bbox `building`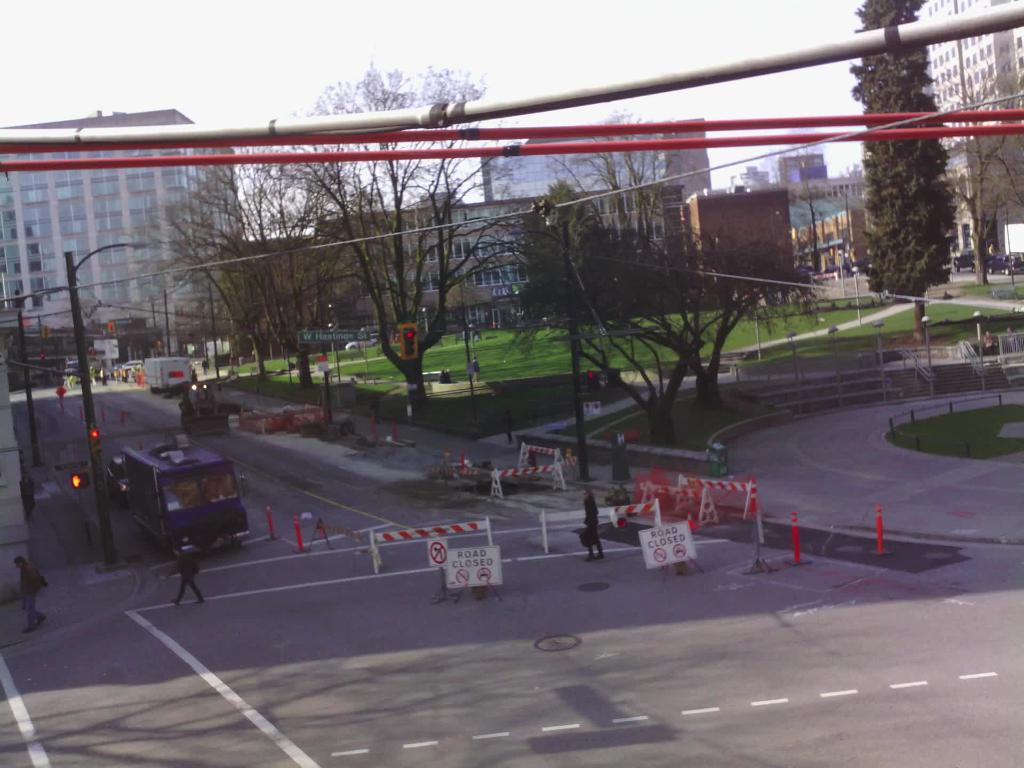
918:0:1023:147
